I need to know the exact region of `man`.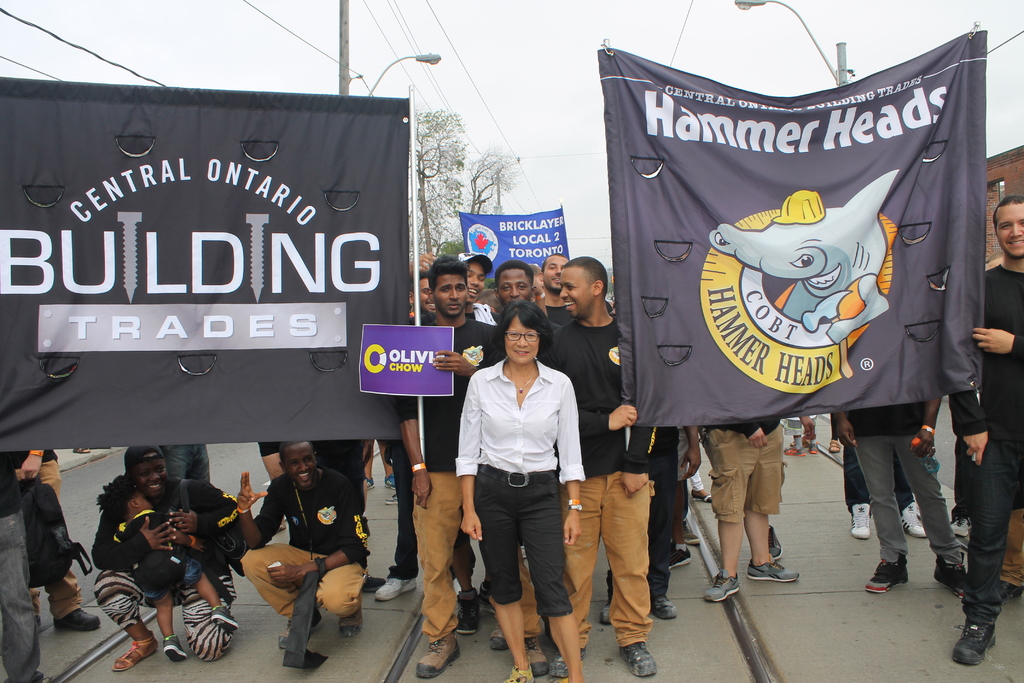
Region: (953,195,1023,665).
